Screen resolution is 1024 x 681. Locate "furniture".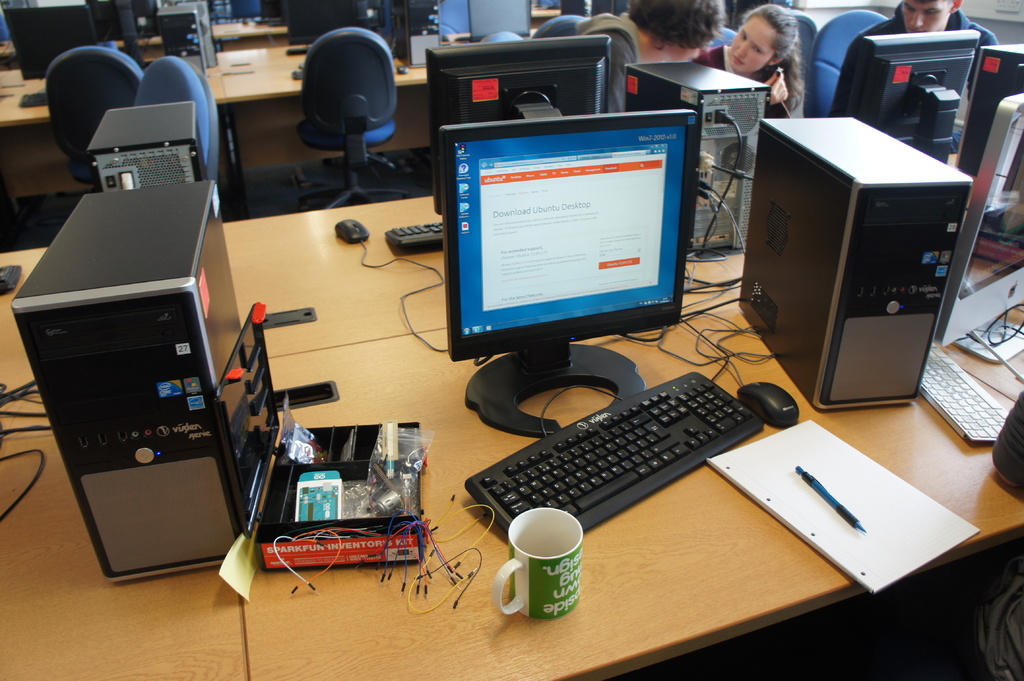
box=[135, 49, 221, 180].
